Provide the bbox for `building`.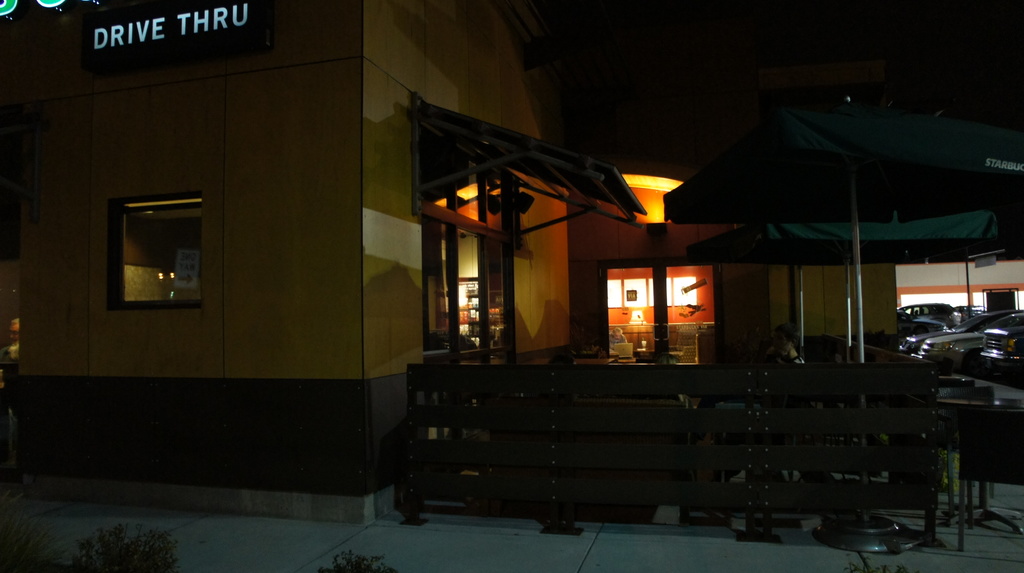
{"left": 0, "top": 0, "right": 1021, "bottom": 512}.
